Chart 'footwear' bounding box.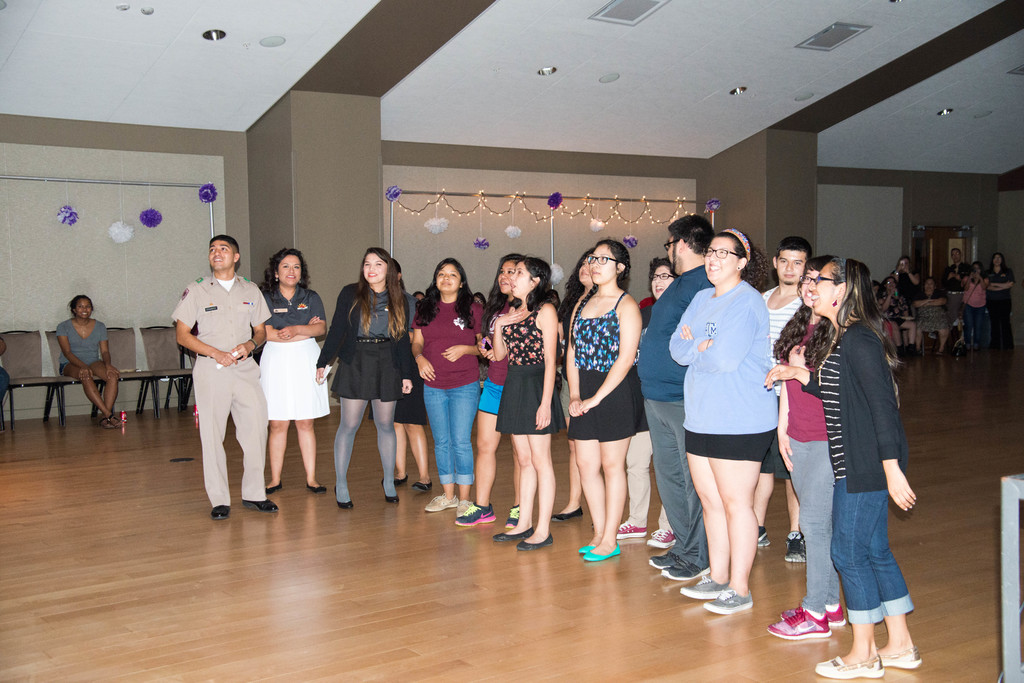
Charted: {"x1": 335, "y1": 492, "x2": 353, "y2": 509}.
